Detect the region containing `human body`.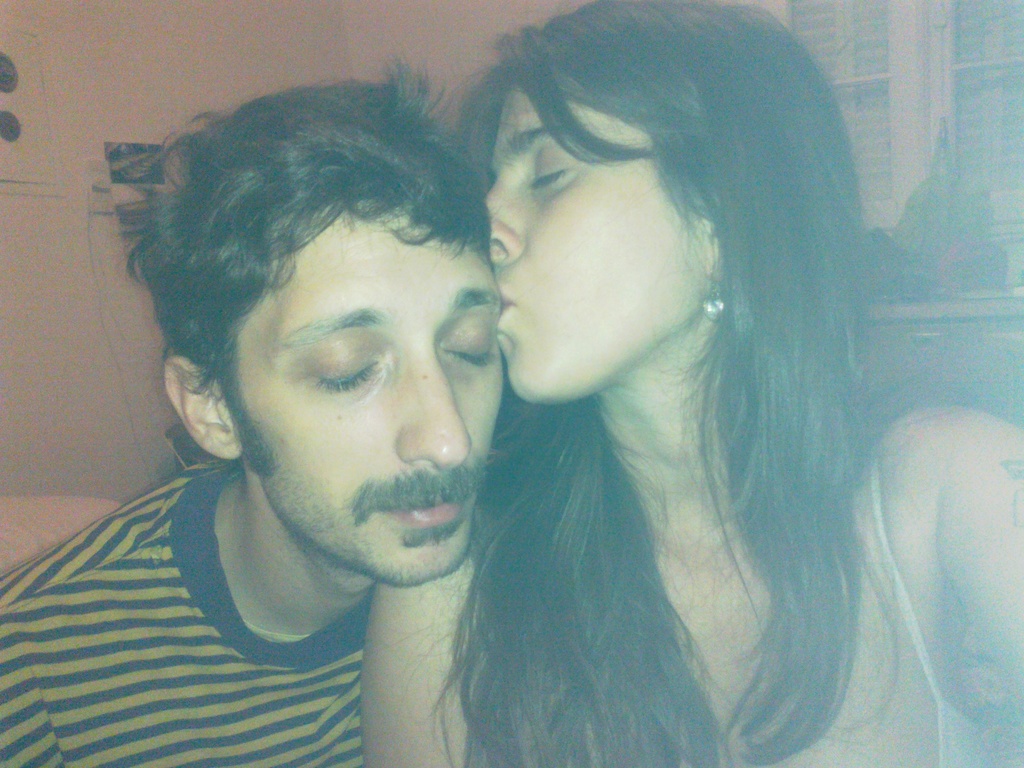
region(458, 0, 1023, 767).
